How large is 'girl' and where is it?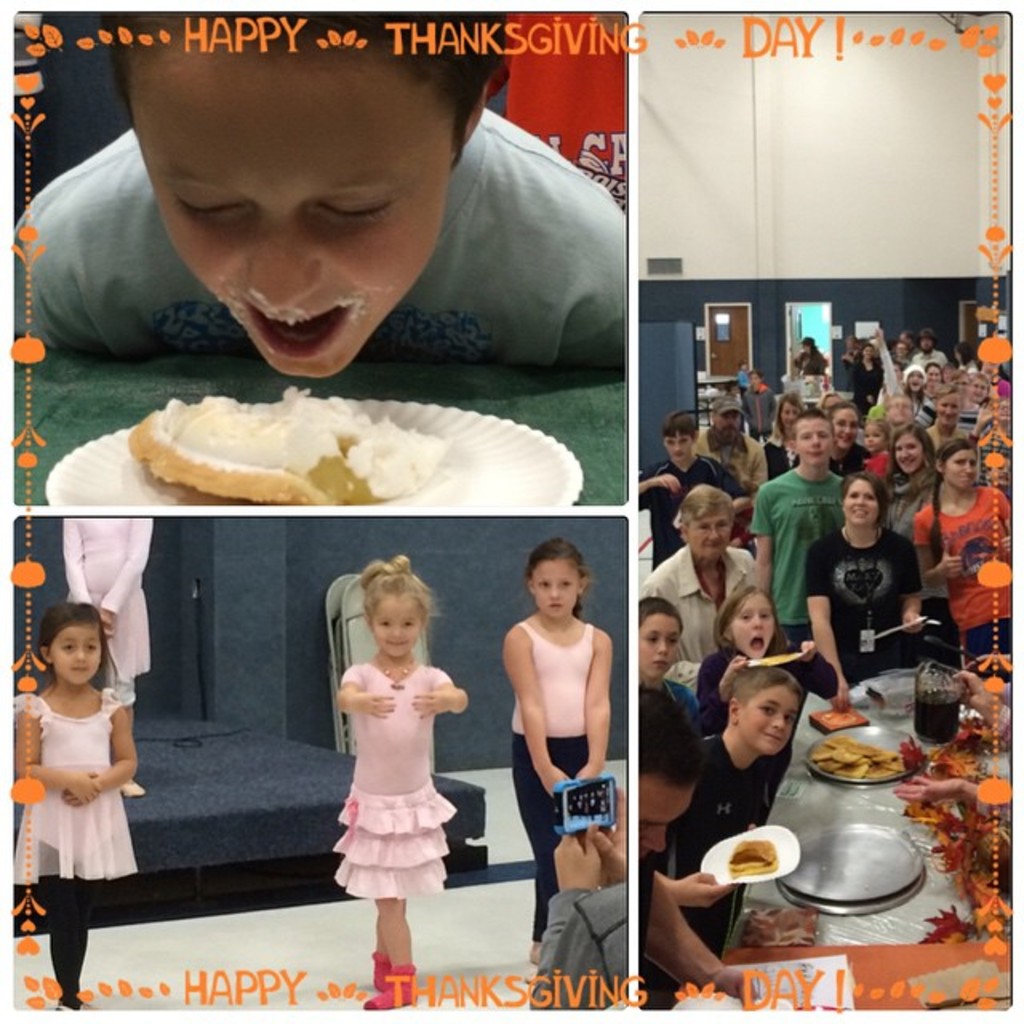
Bounding box: {"x1": 862, "y1": 421, "x2": 888, "y2": 477}.
